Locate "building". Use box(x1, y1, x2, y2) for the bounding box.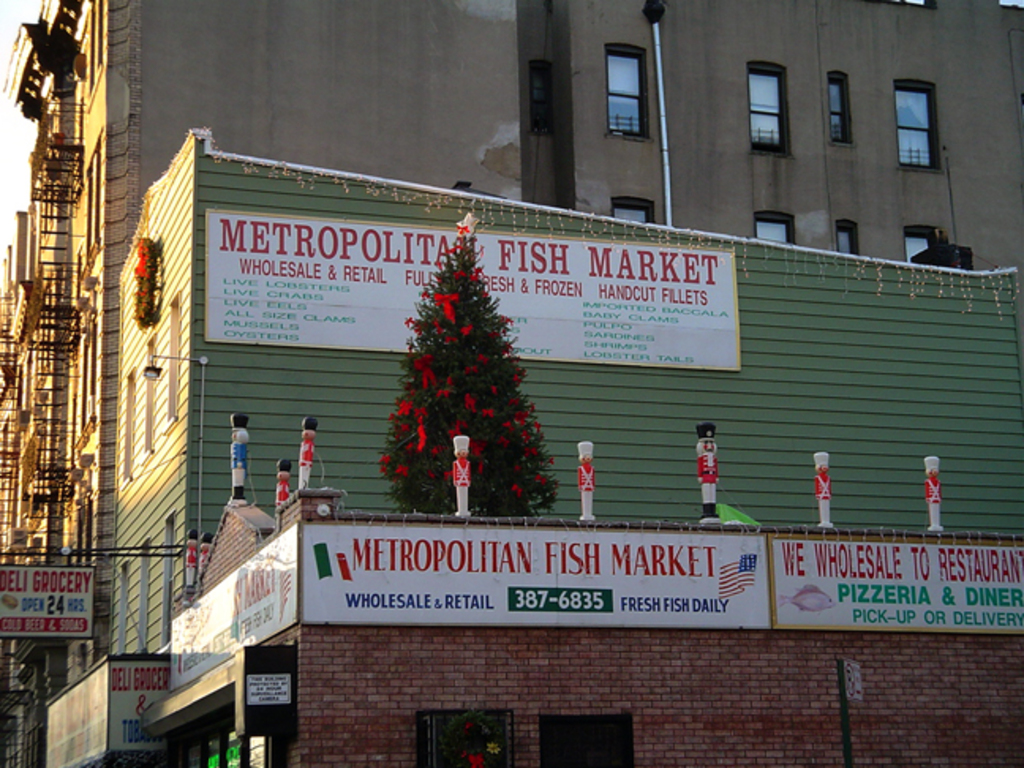
box(0, 0, 1022, 766).
